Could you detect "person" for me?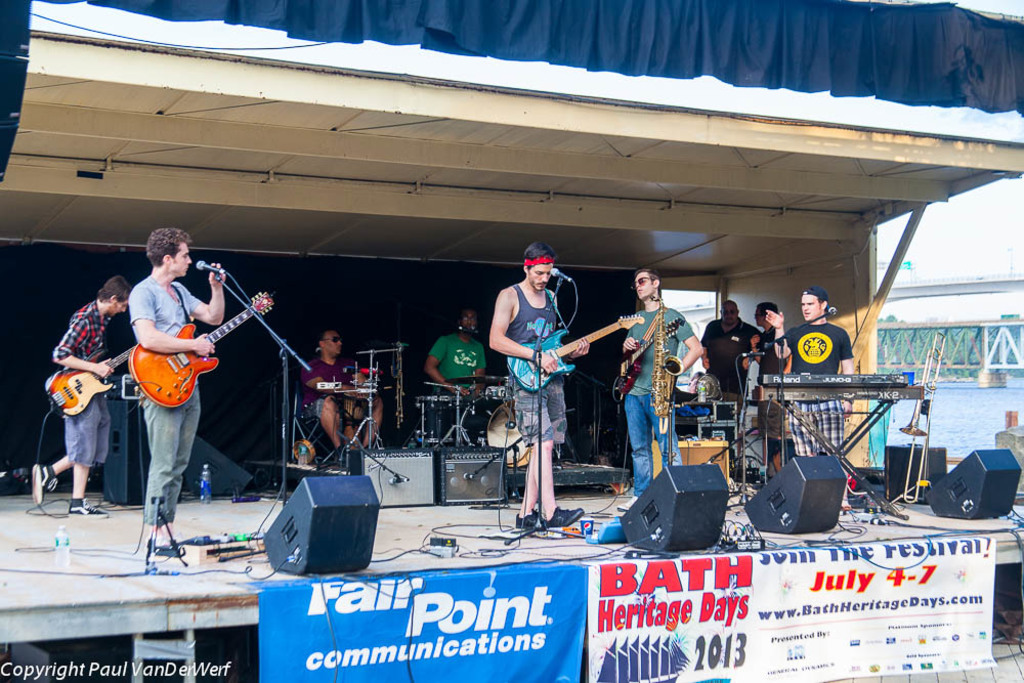
Detection result: {"left": 696, "top": 297, "right": 762, "bottom": 412}.
